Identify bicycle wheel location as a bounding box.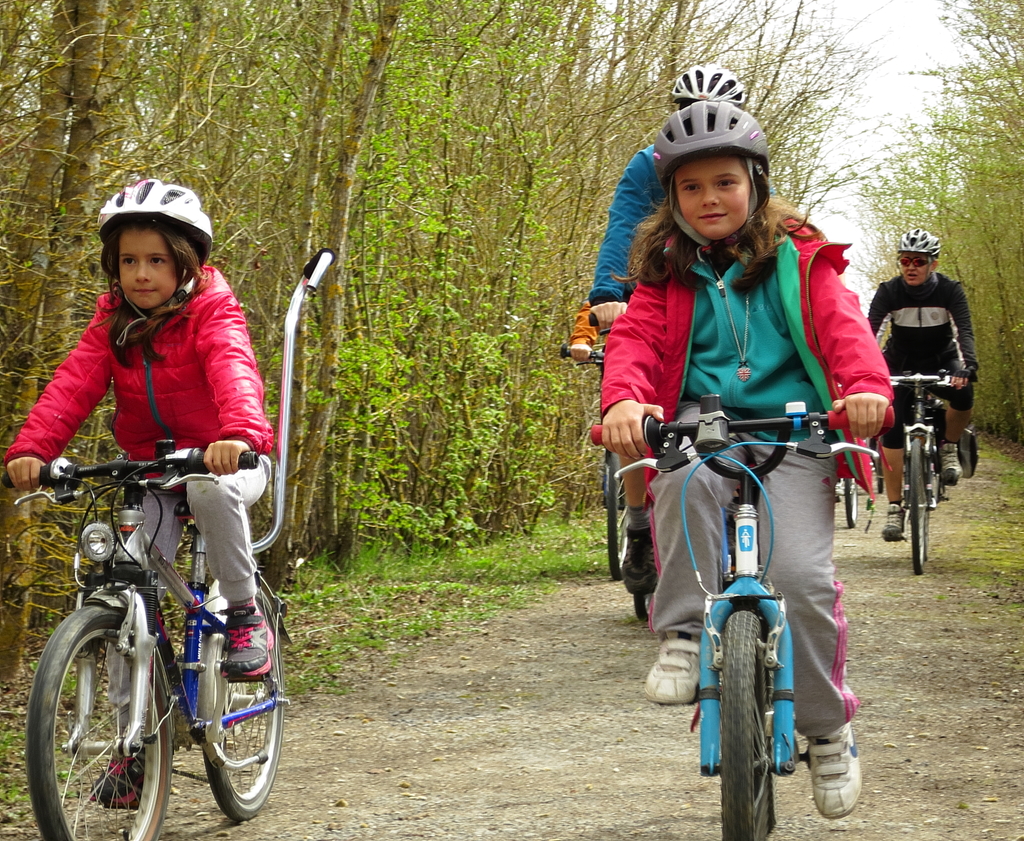
region(901, 435, 936, 578).
